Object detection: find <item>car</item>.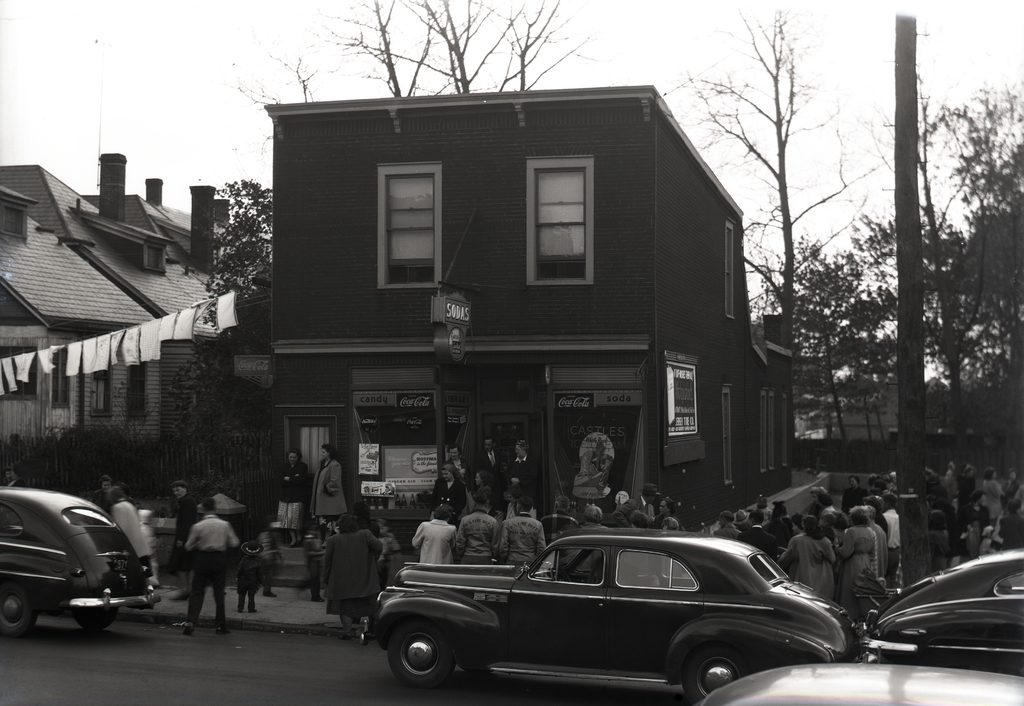
{"left": 356, "top": 521, "right": 865, "bottom": 694}.
